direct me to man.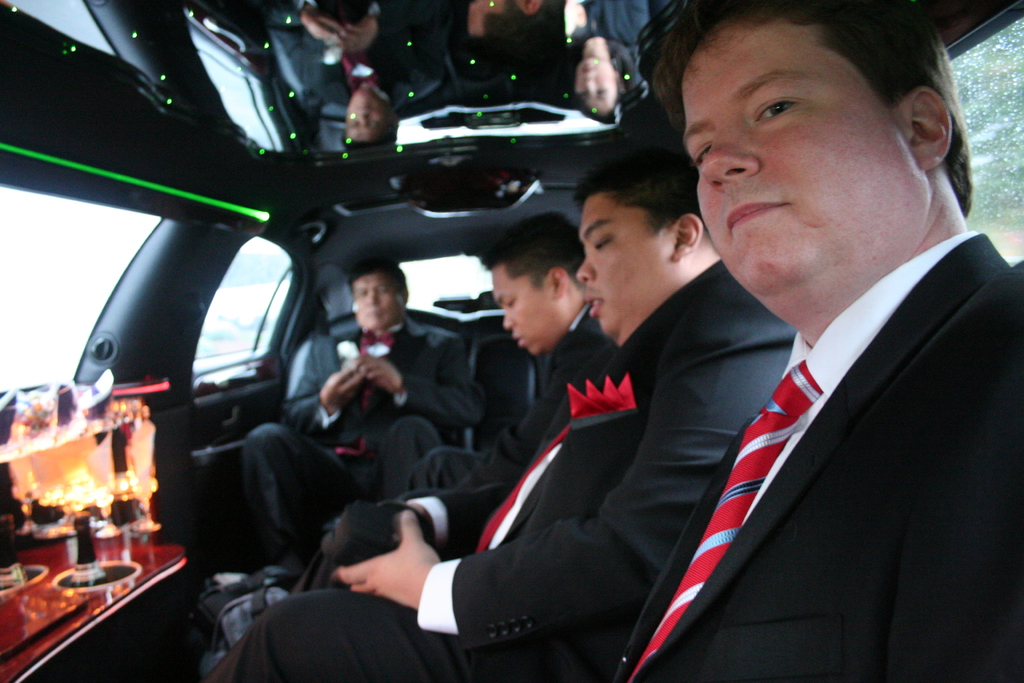
Direction: locate(237, 259, 493, 554).
